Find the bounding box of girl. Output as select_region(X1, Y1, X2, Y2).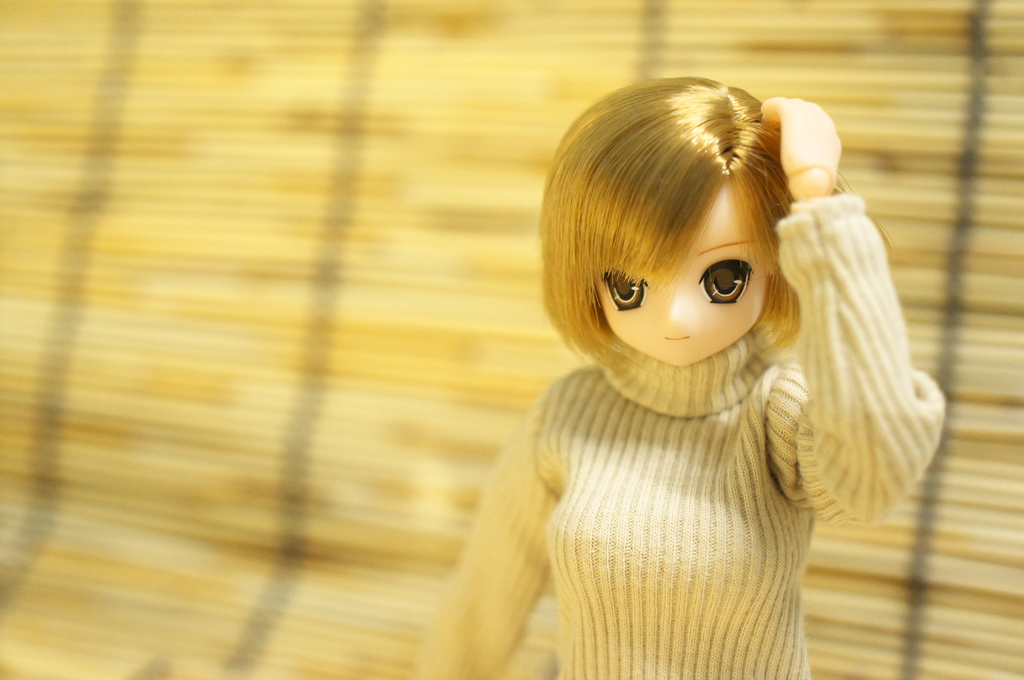
select_region(410, 74, 943, 679).
